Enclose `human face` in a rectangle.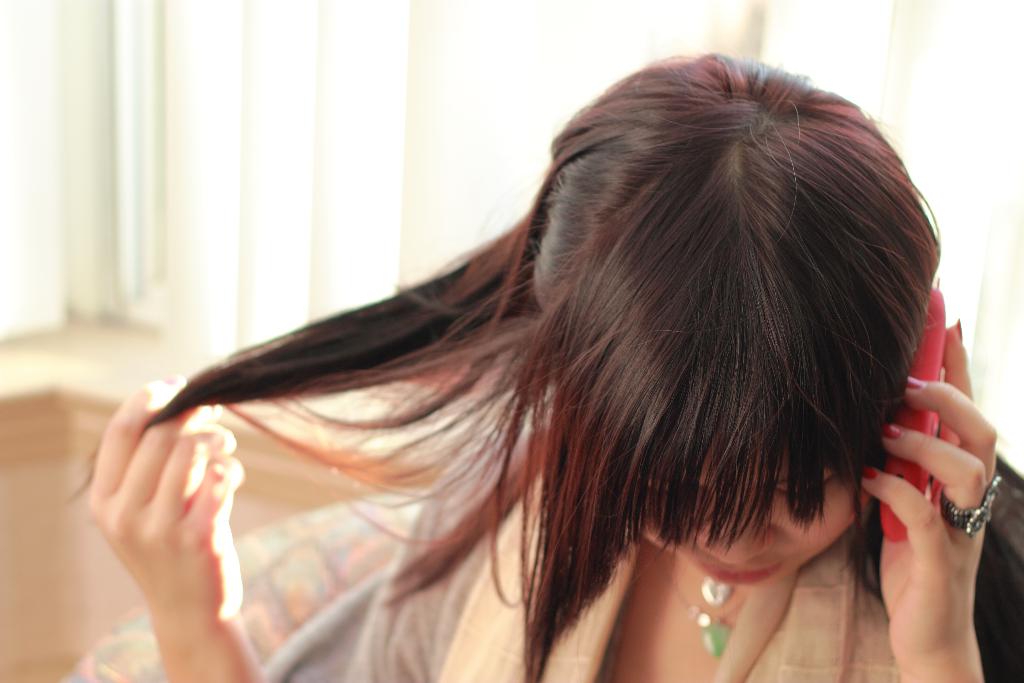
{"left": 609, "top": 365, "right": 863, "bottom": 587}.
